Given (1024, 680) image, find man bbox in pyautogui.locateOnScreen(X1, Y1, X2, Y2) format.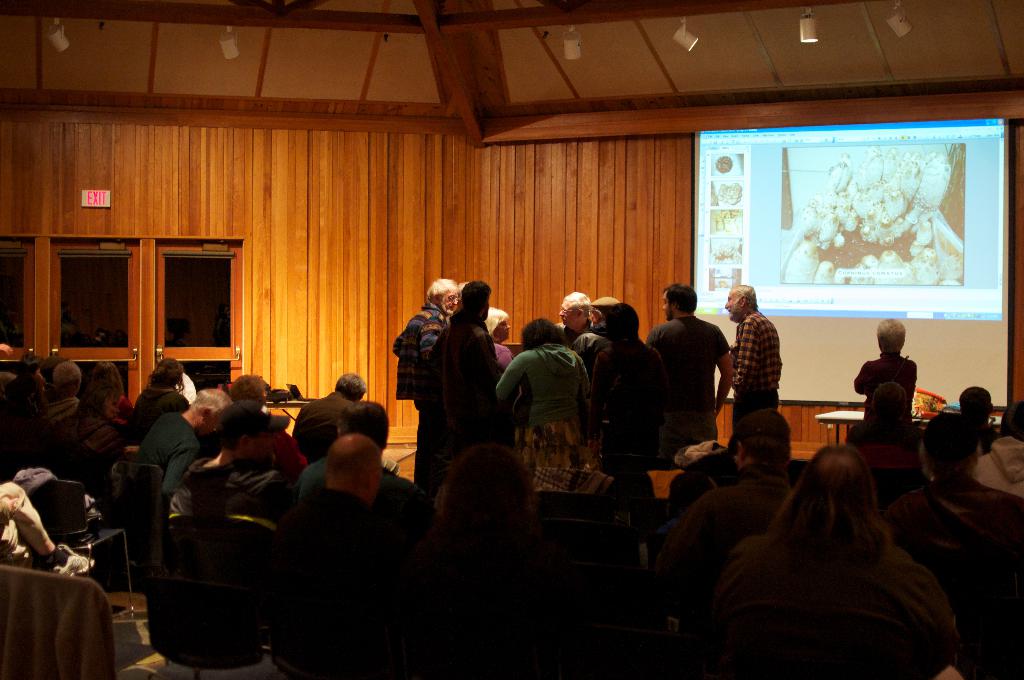
pyautogui.locateOnScreen(132, 382, 234, 506).
